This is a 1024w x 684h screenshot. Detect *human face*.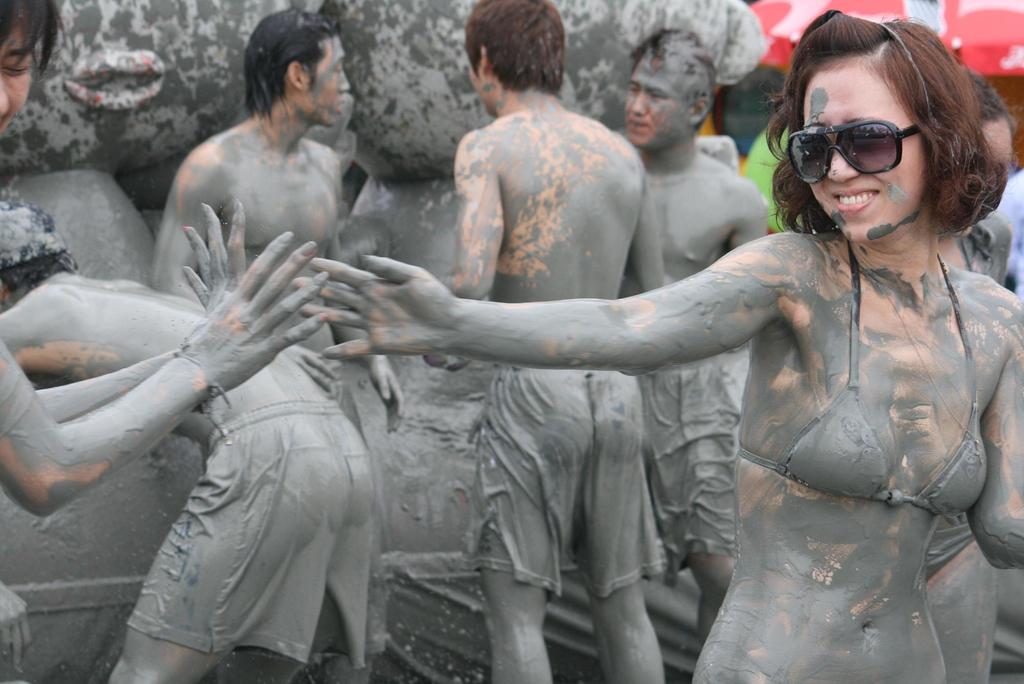
[x1=305, y1=31, x2=352, y2=129].
